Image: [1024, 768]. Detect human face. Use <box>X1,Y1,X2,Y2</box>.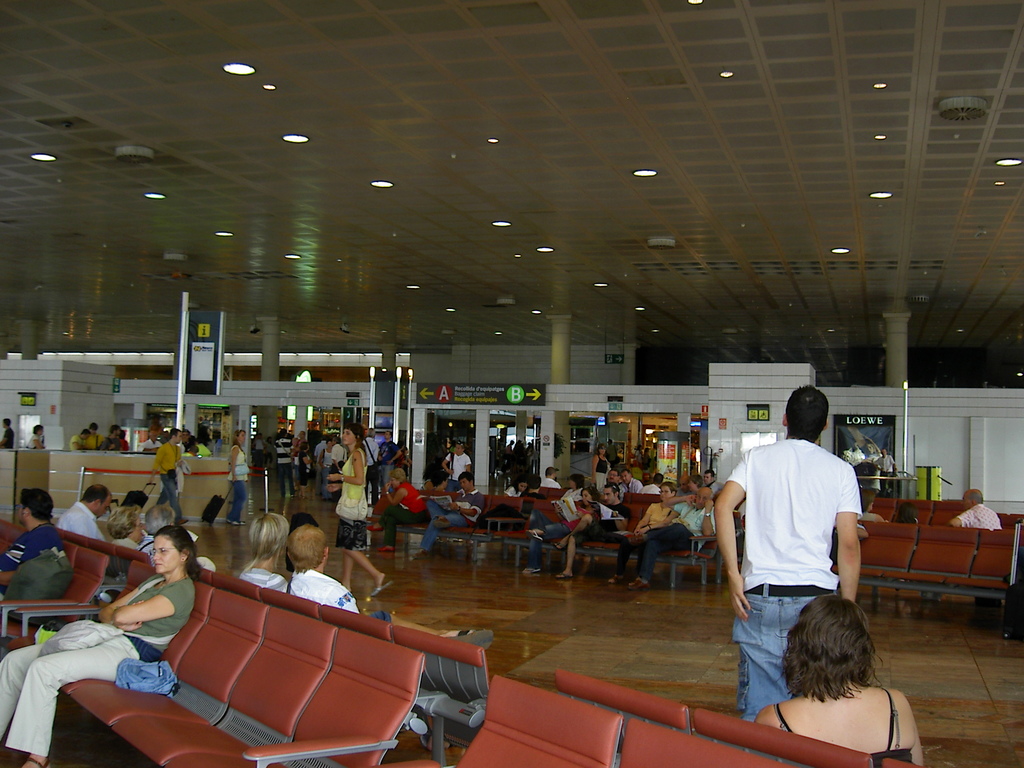
<box>237,430,248,447</box>.
